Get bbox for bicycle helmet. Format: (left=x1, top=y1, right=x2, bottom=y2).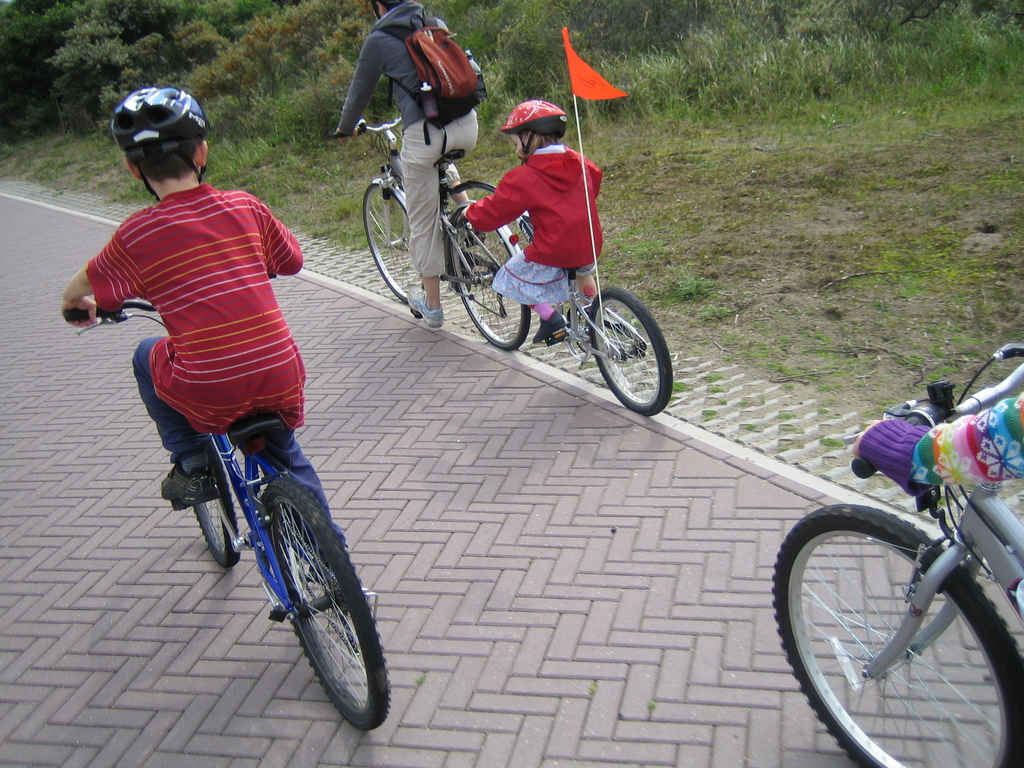
(left=498, top=101, right=568, bottom=158).
